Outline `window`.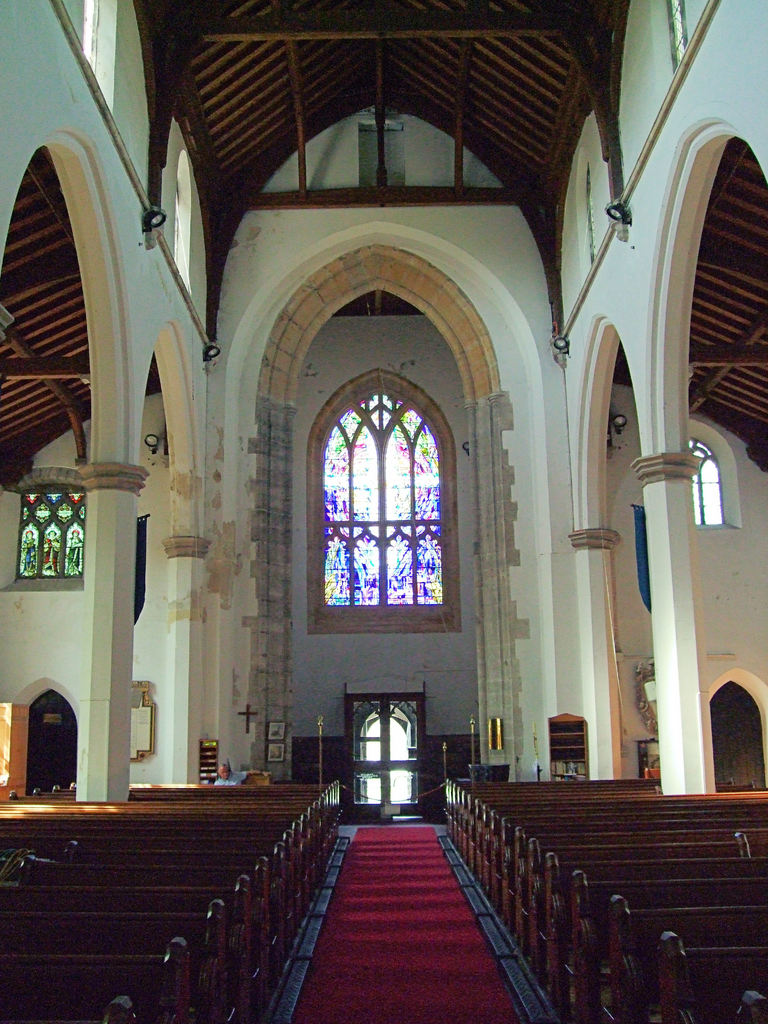
Outline: x1=321, y1=382, x2=445, y2=607.
